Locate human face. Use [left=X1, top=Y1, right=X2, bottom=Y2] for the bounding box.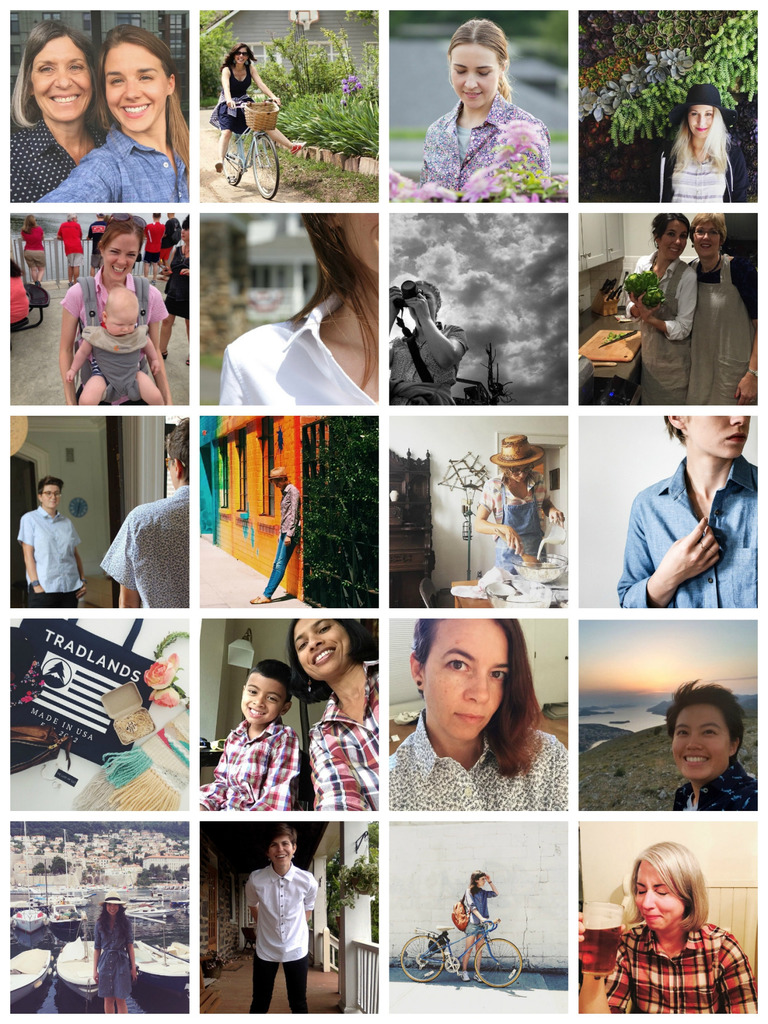
[left=653, top=211, right=692, bottom=265].
